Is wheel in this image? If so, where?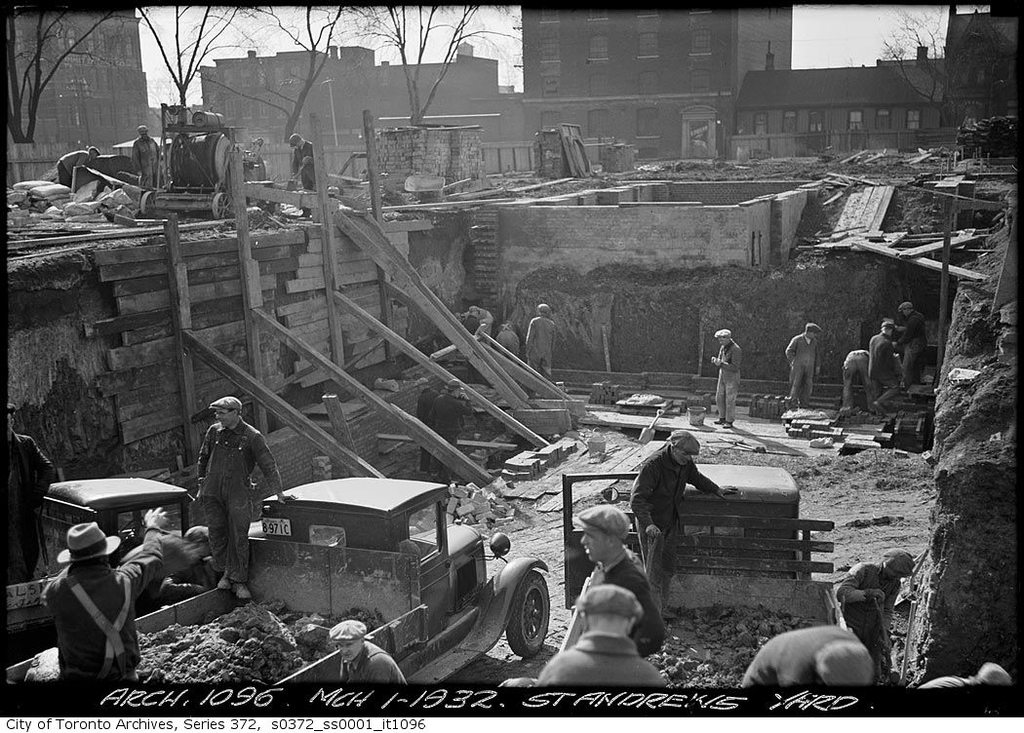
Yes, at rect(172, 133, 219, 185).
